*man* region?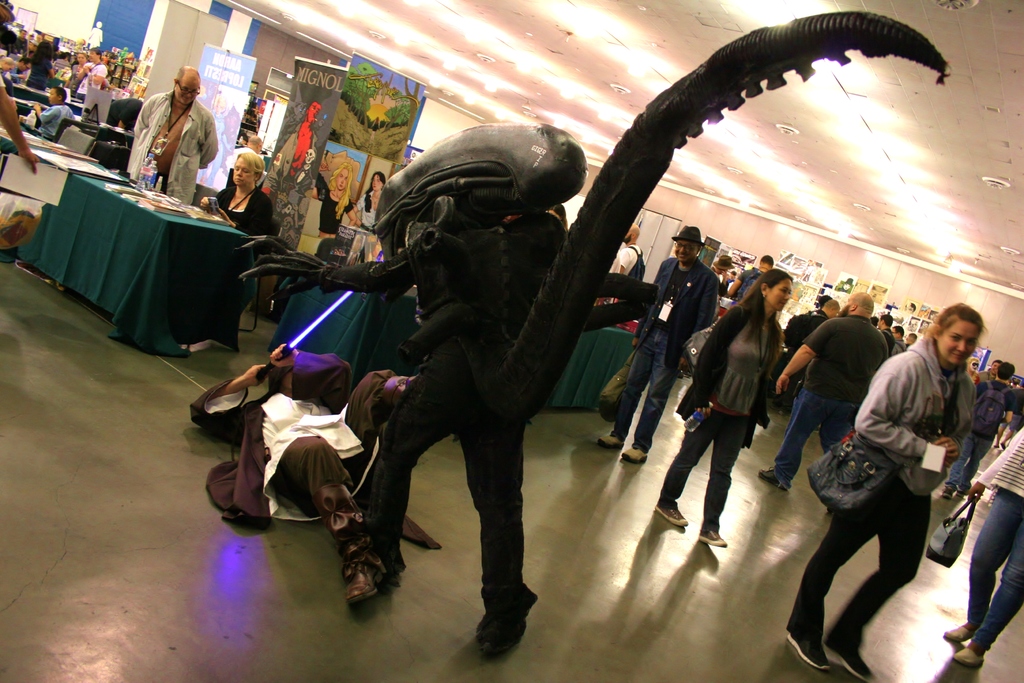
locate(890, 325, 907, 357)
